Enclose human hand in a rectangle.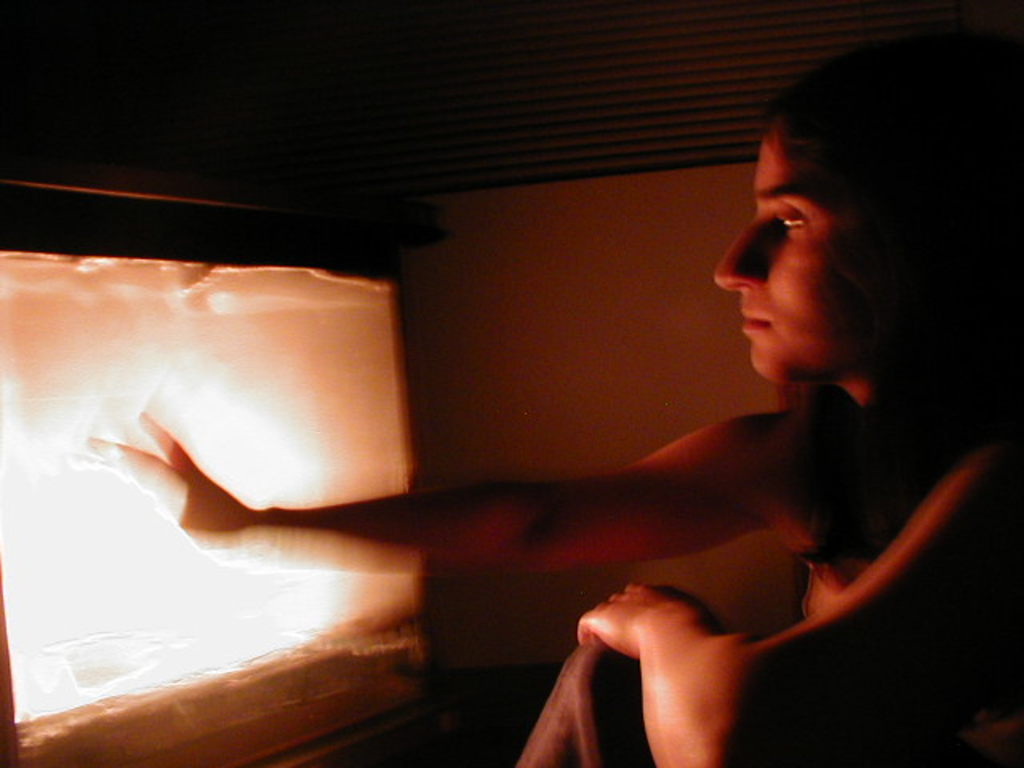
bbox(64, 408, 357, 579).
